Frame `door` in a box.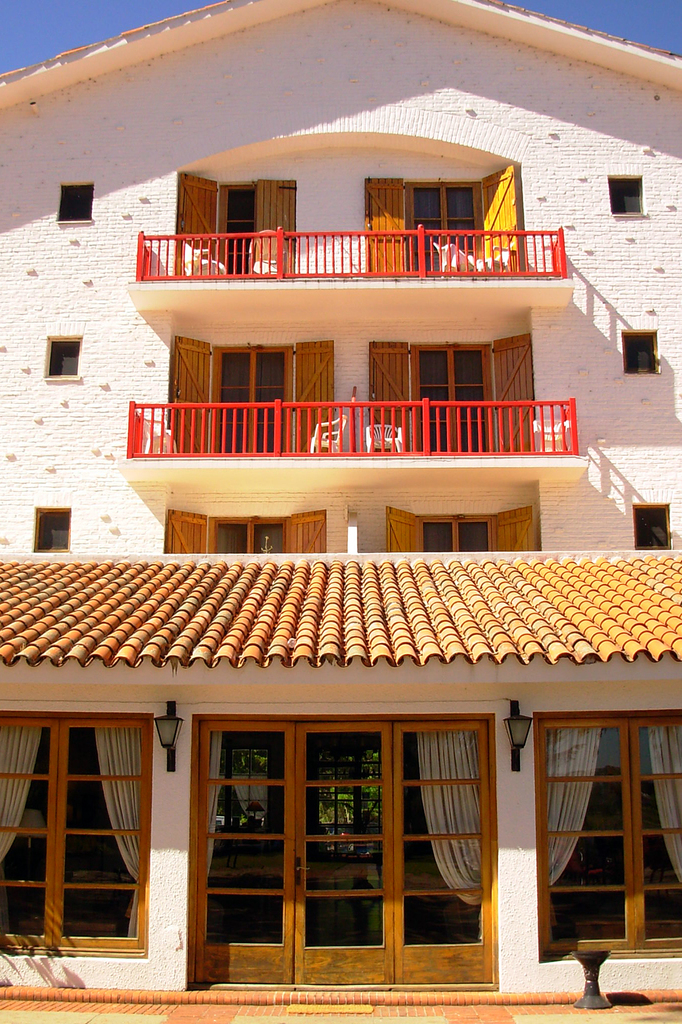
BBox(416, 345, 488, 452).
